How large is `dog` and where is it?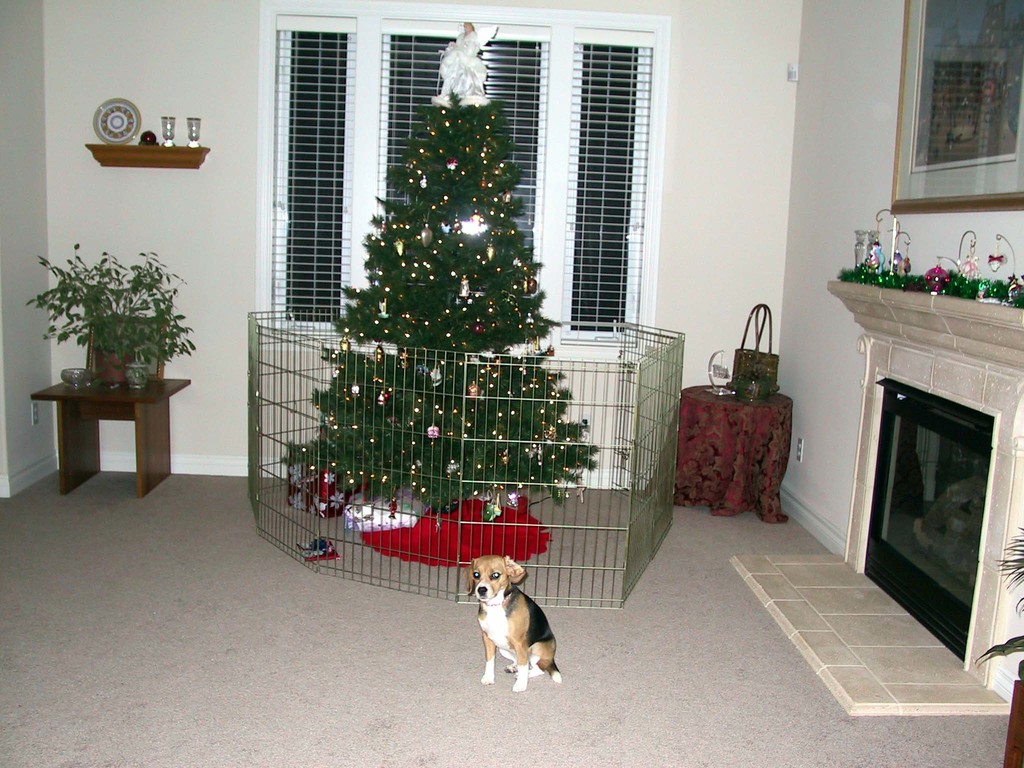
Bounding box: [x1=465, y1=554, x2=571, y2=692].
